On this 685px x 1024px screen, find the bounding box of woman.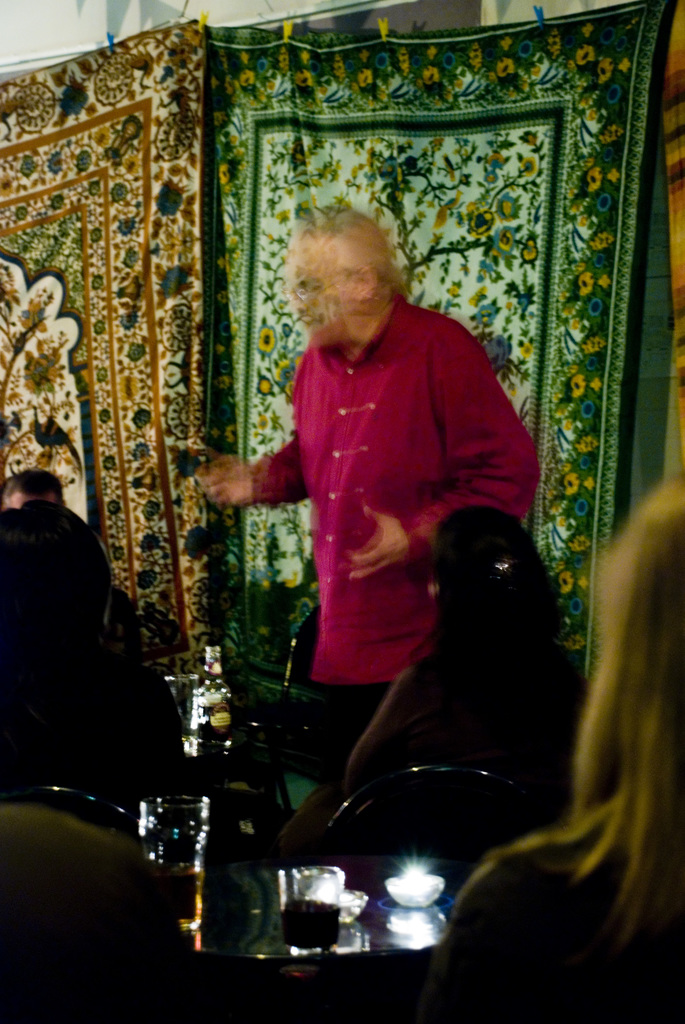
Bounding box: <region>318, 514, 608, 799</region>.
